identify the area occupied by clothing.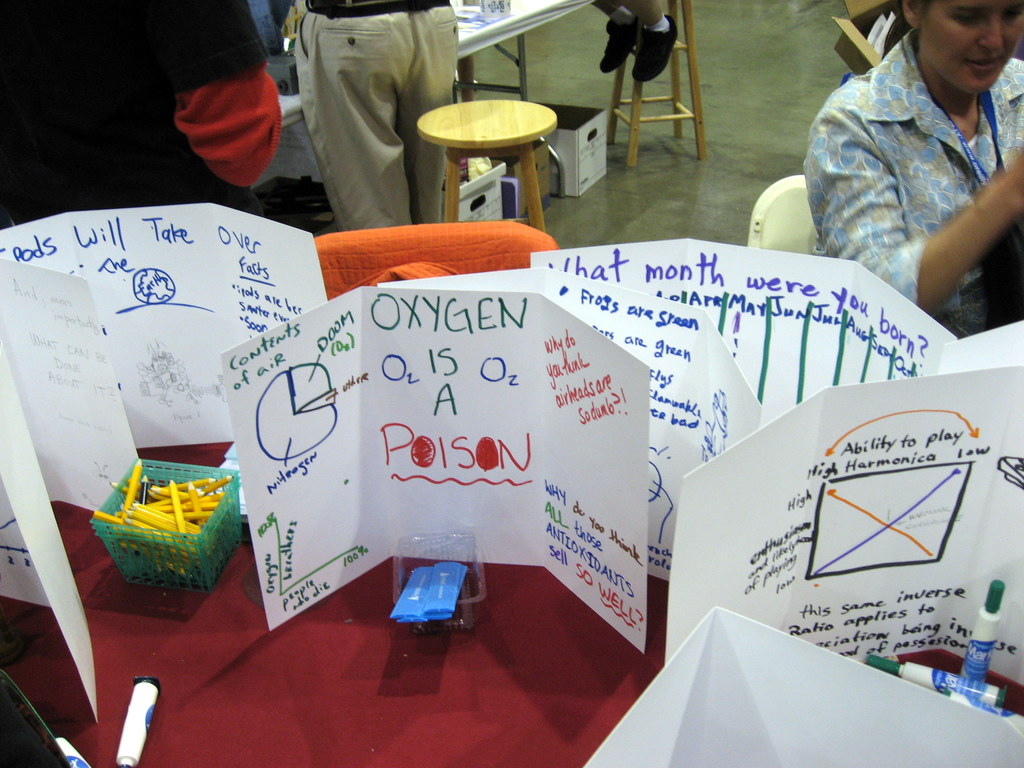
Area: bbox=[801, 4, 1023, 303].
